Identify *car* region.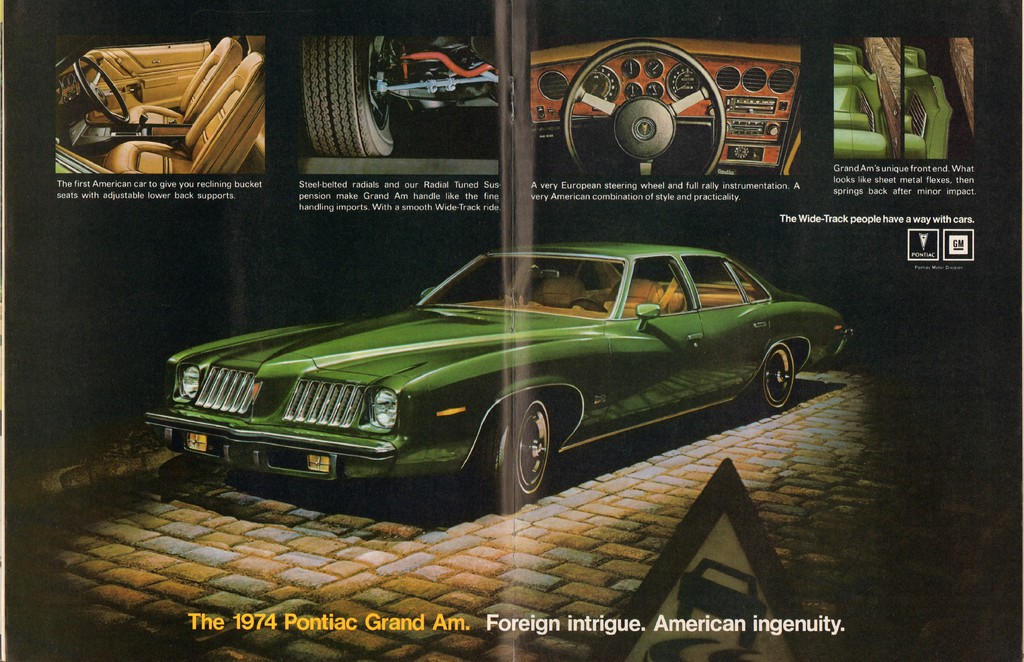
Region: x1=177 y1=236 x2=838 y2=517.
